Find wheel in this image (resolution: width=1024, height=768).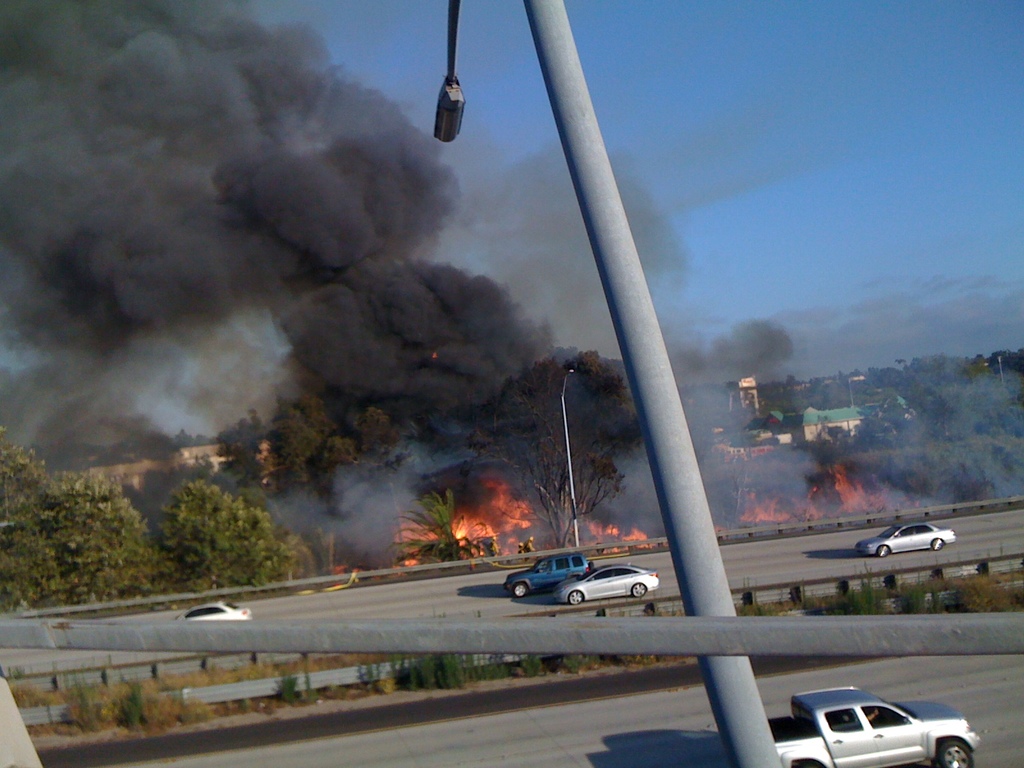
[x1=634, y1=585, x2=651, y2=597].
